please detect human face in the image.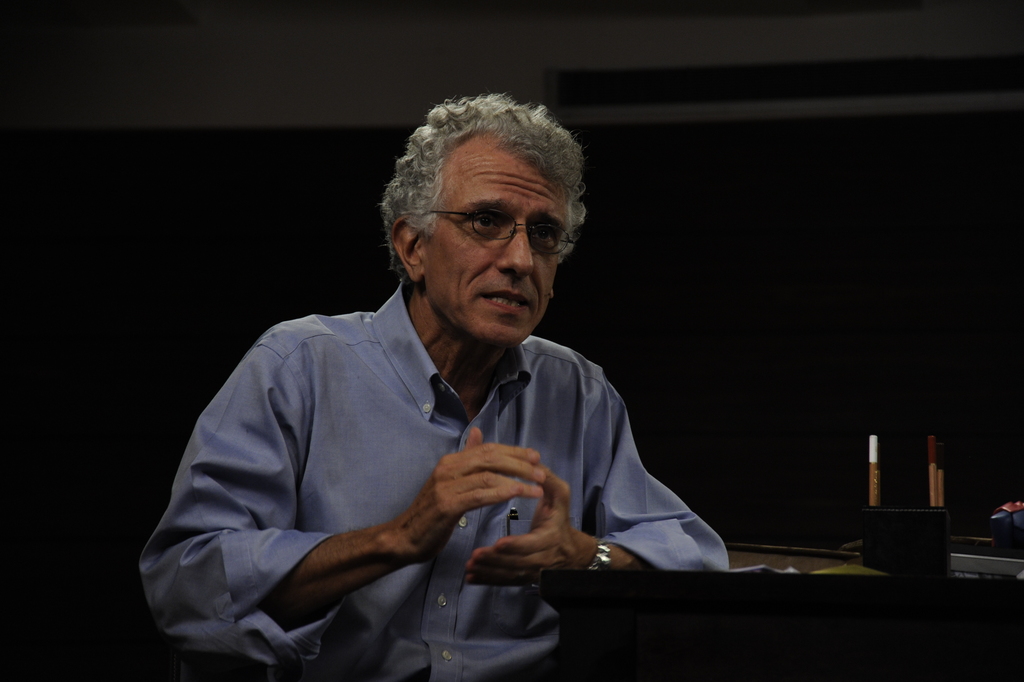
BBox(427, 137, 567, 347).
